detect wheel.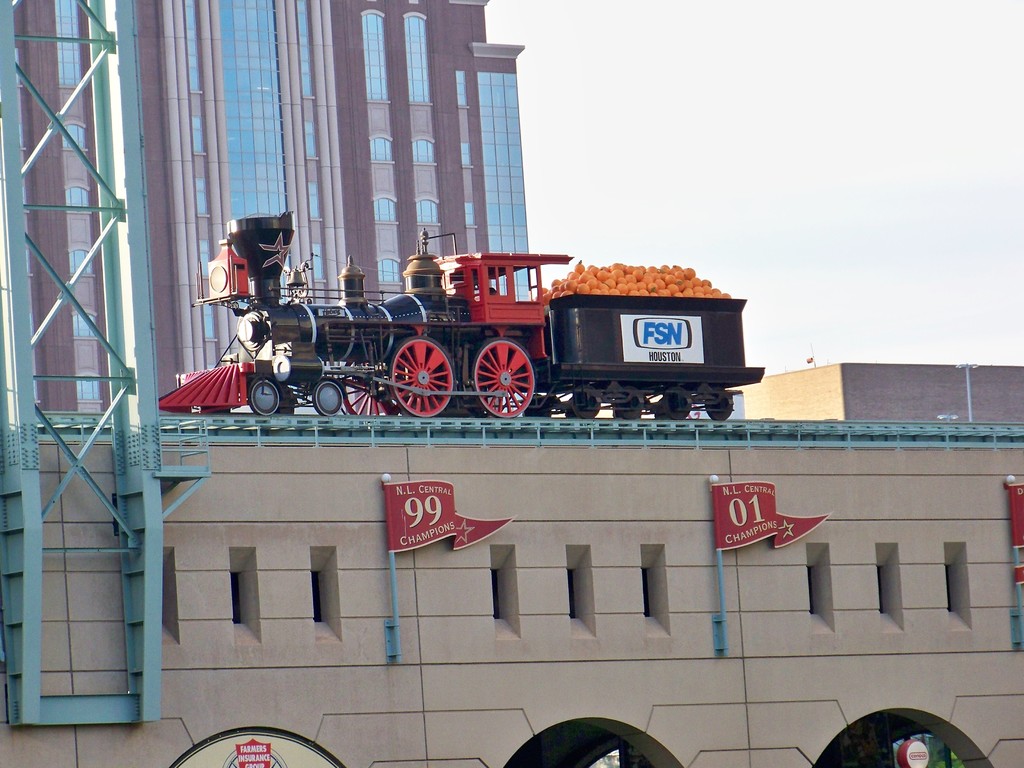
Detected at rect(393, 333, 459, 419).
